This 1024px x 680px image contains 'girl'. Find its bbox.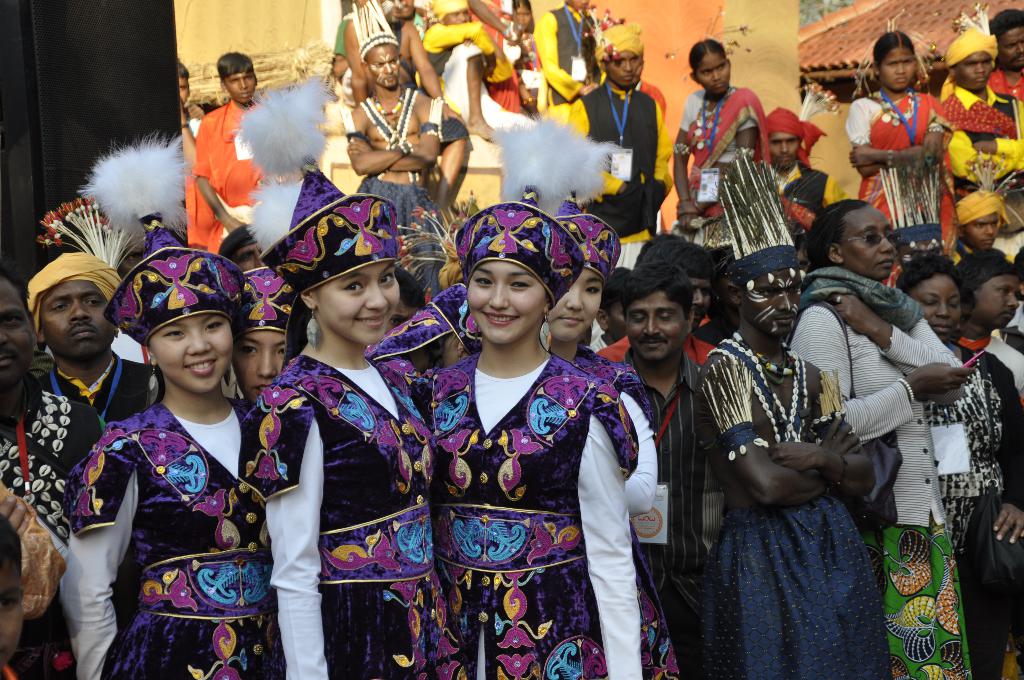
BBox(541, 200, 659, 518).
